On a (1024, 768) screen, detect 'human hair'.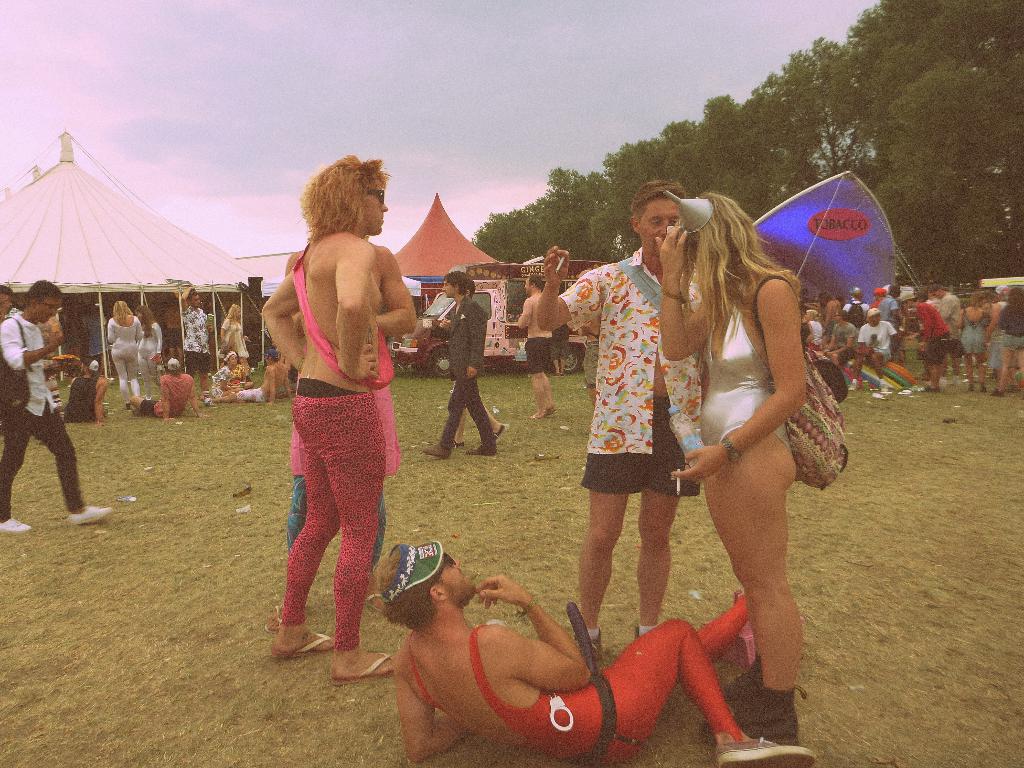
bbox=(134, 305, 157, 337).
